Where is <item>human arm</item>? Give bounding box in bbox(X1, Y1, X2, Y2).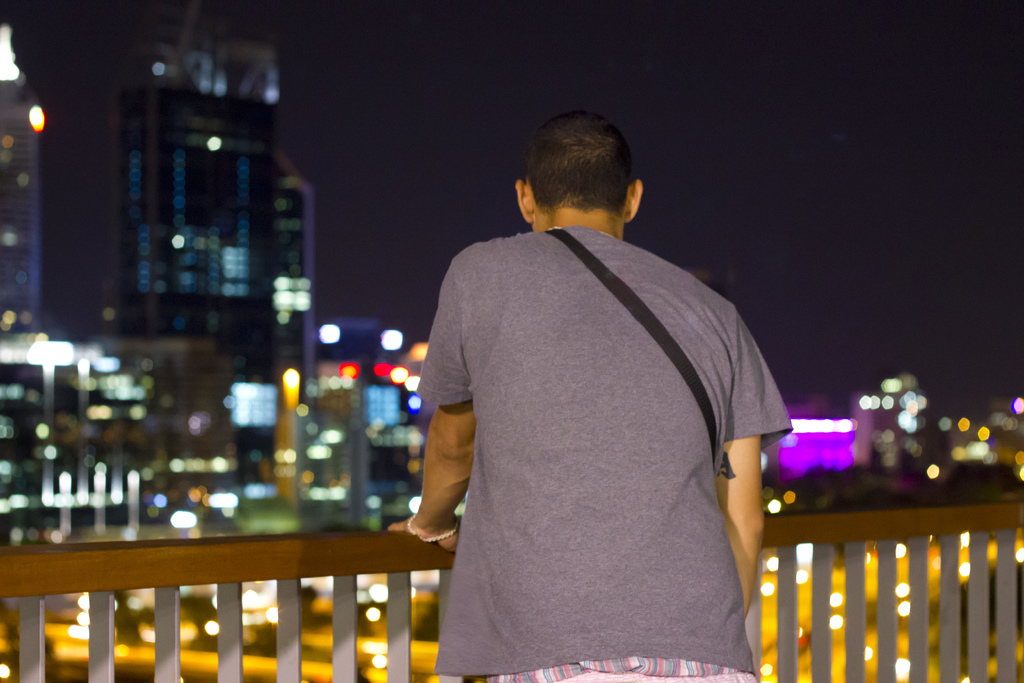
bbox(390, 265, 477, 552).
